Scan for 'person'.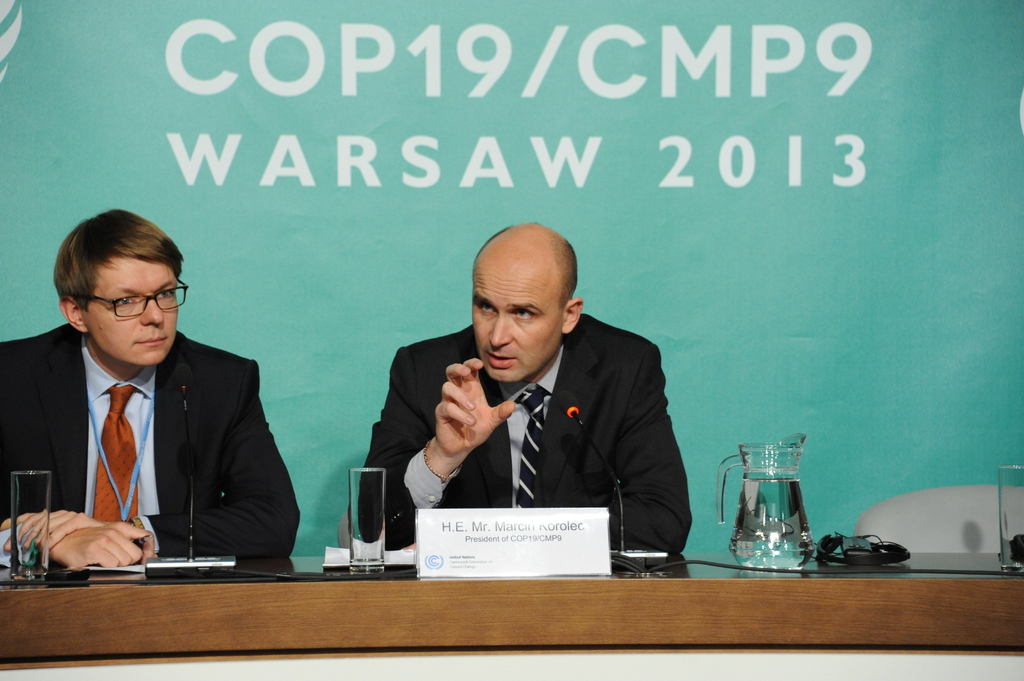
Scan result: region(380, 216, 686, 595).
